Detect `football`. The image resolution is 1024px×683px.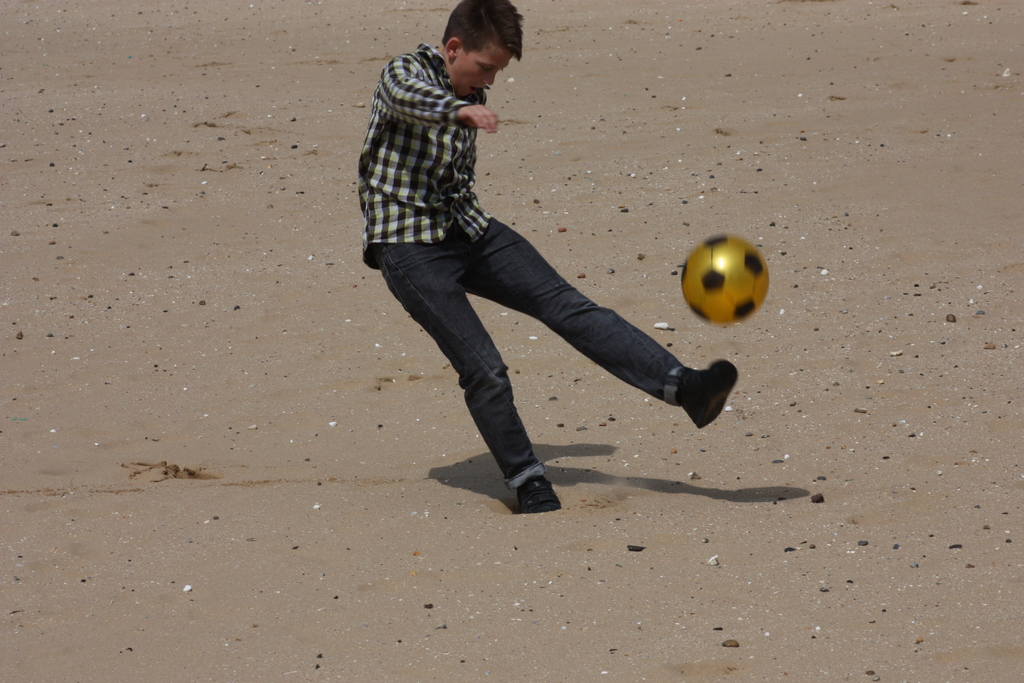
box(678, 233, 773, 328).
